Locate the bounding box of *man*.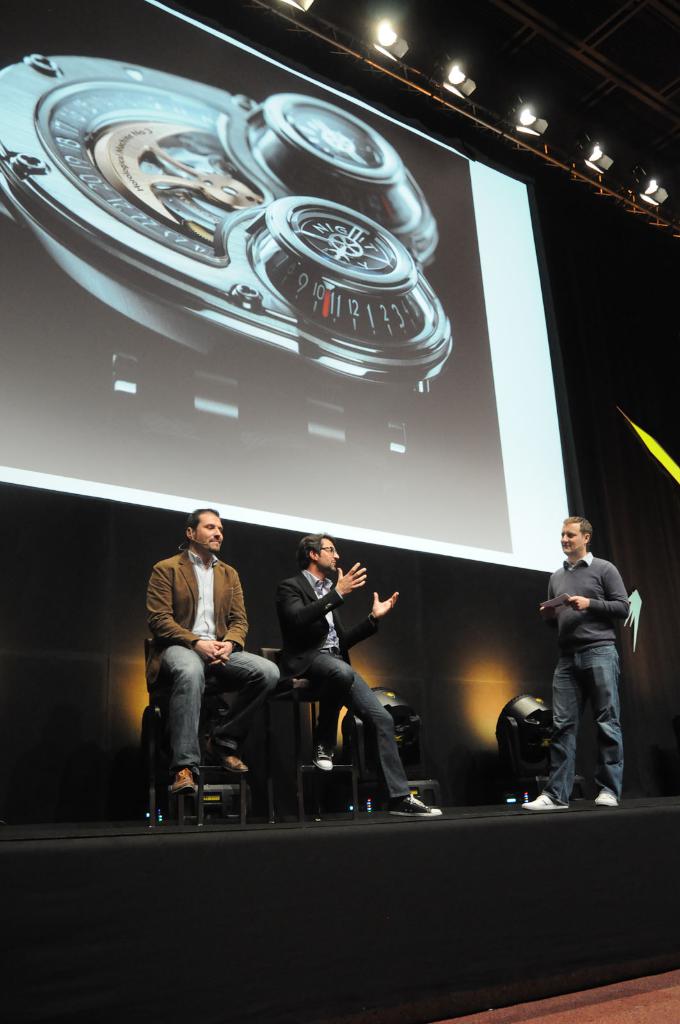
Bounding box: detection(523, 515, 629, 811).
